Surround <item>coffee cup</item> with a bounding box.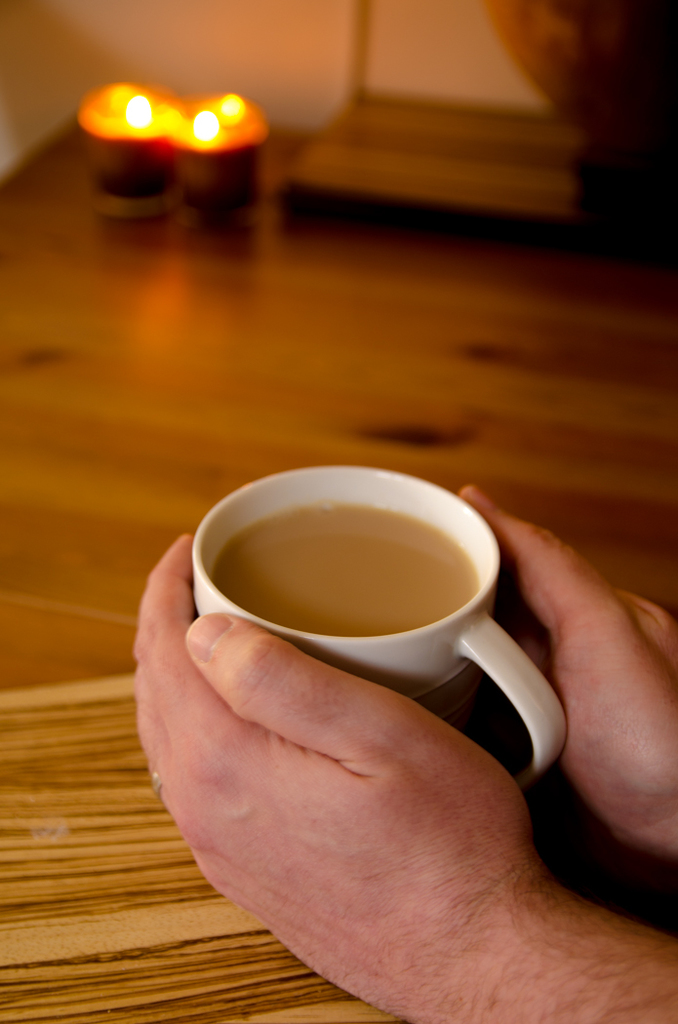
187/460/576/789.
